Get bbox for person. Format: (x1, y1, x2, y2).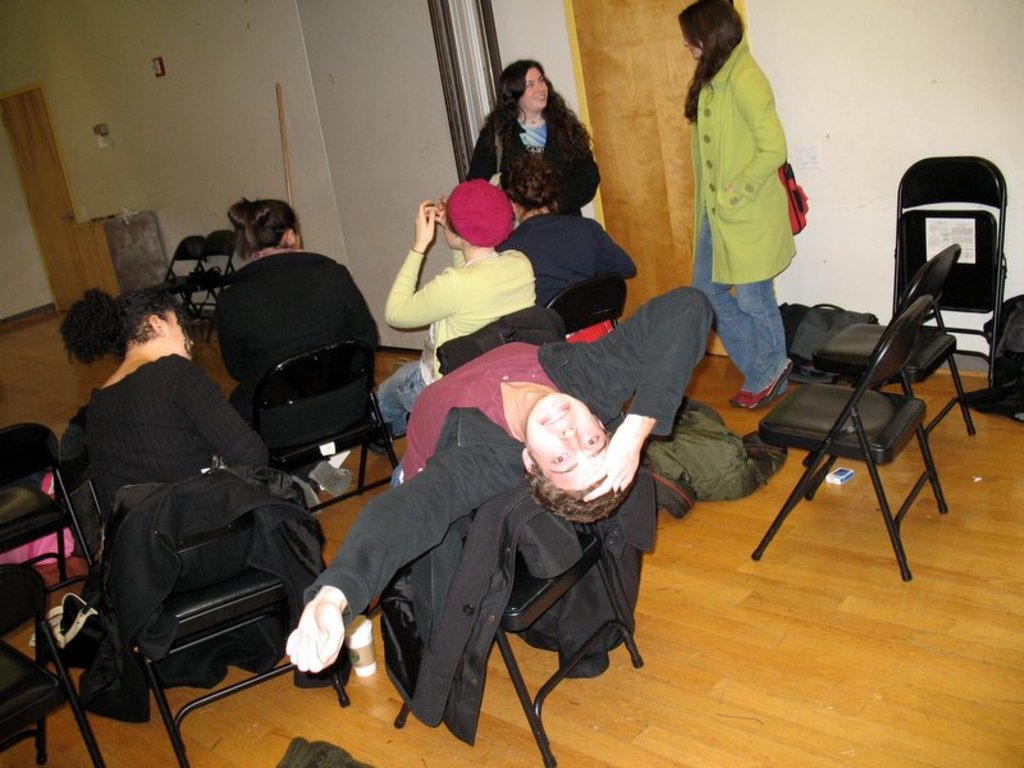
(225, 196, 388, 462).
